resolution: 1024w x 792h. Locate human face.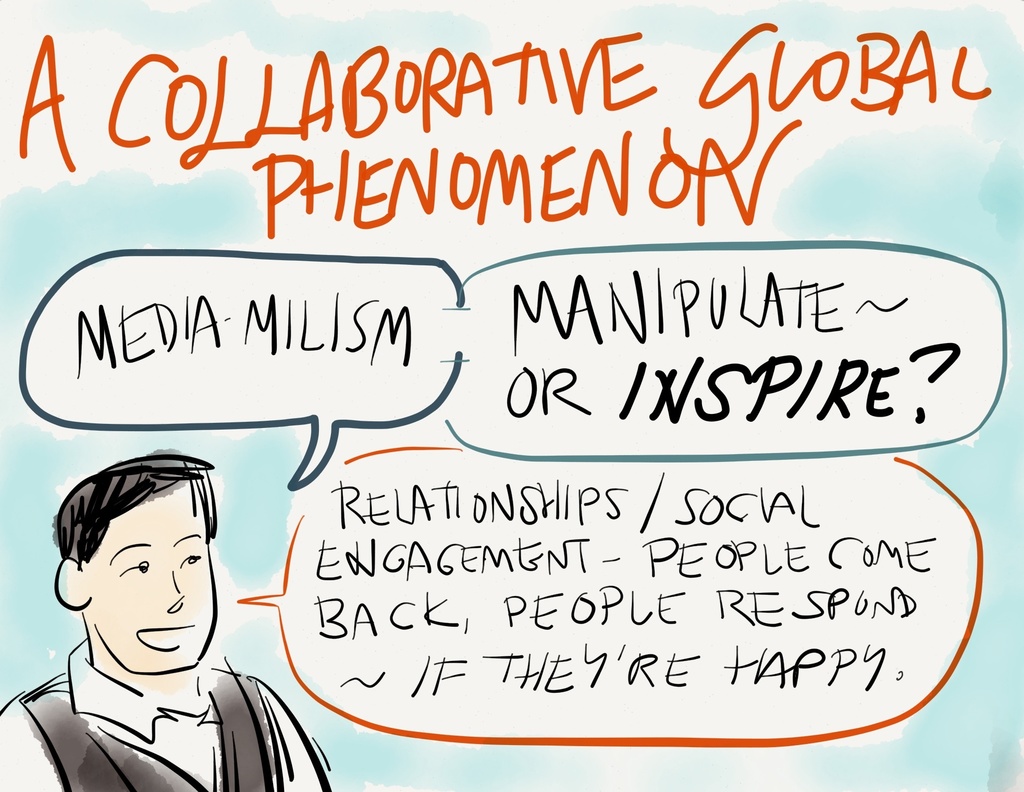
detection(79, 489, 218, 673).
